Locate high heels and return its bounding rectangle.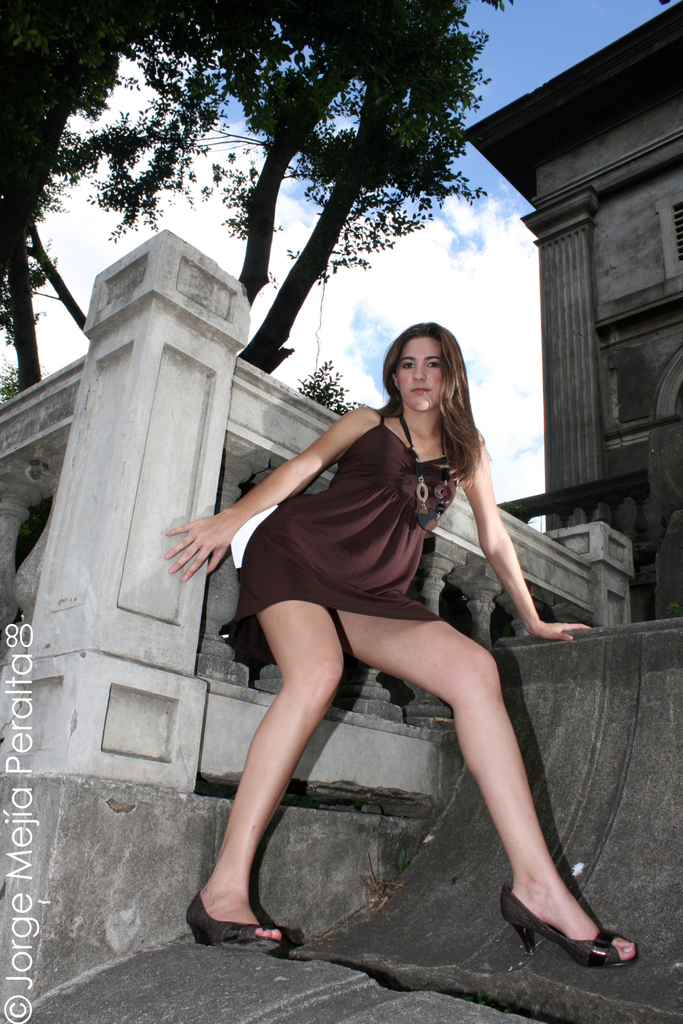
(503, 885, 637, 971).
